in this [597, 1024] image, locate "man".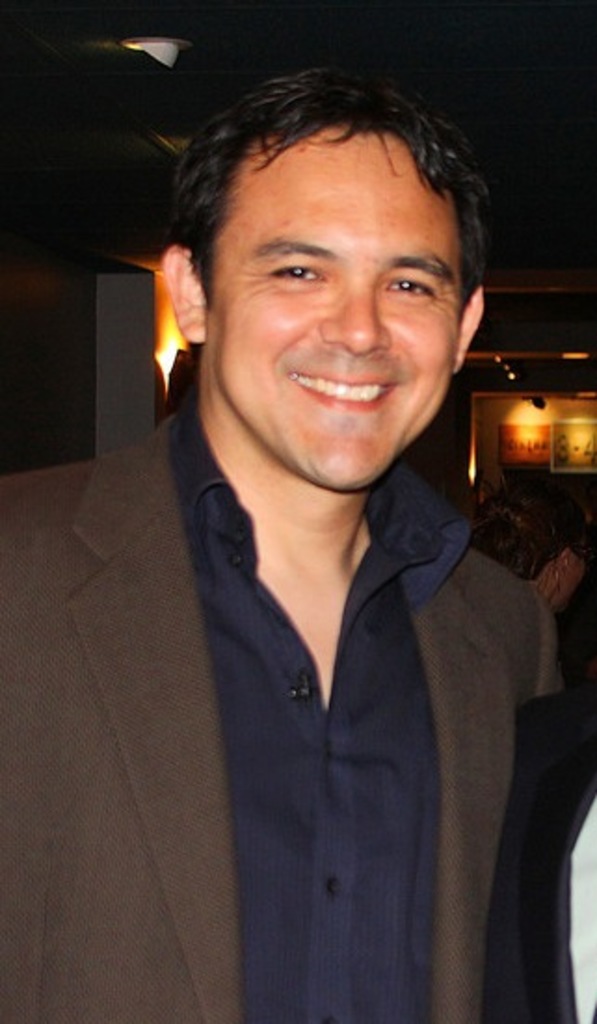
Bounding box: box=[100, 89, 567, 981].
